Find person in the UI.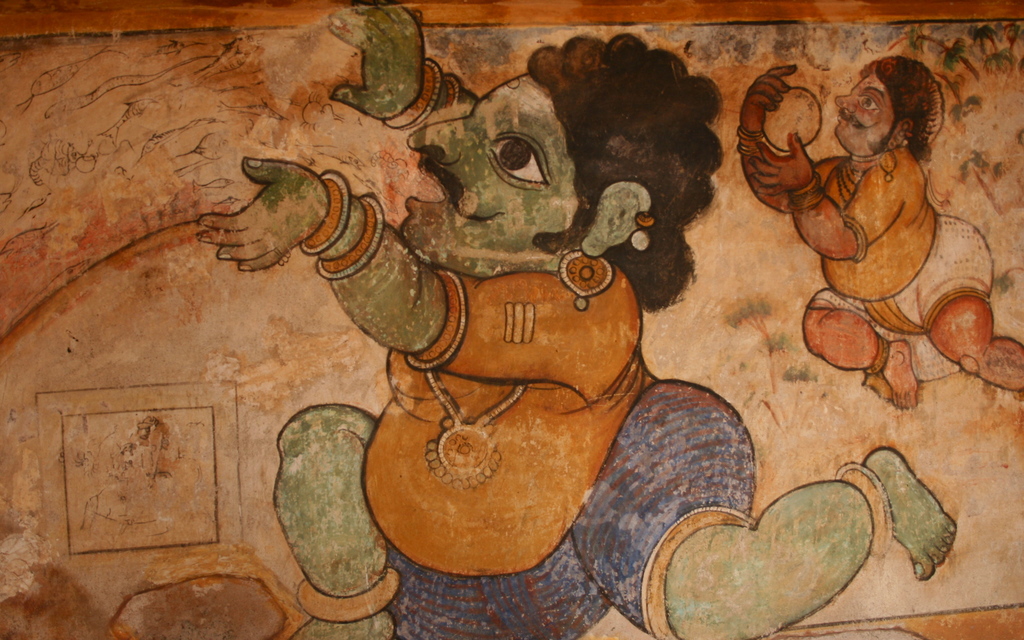
UI element at detection(192, 27, 966, 639).
